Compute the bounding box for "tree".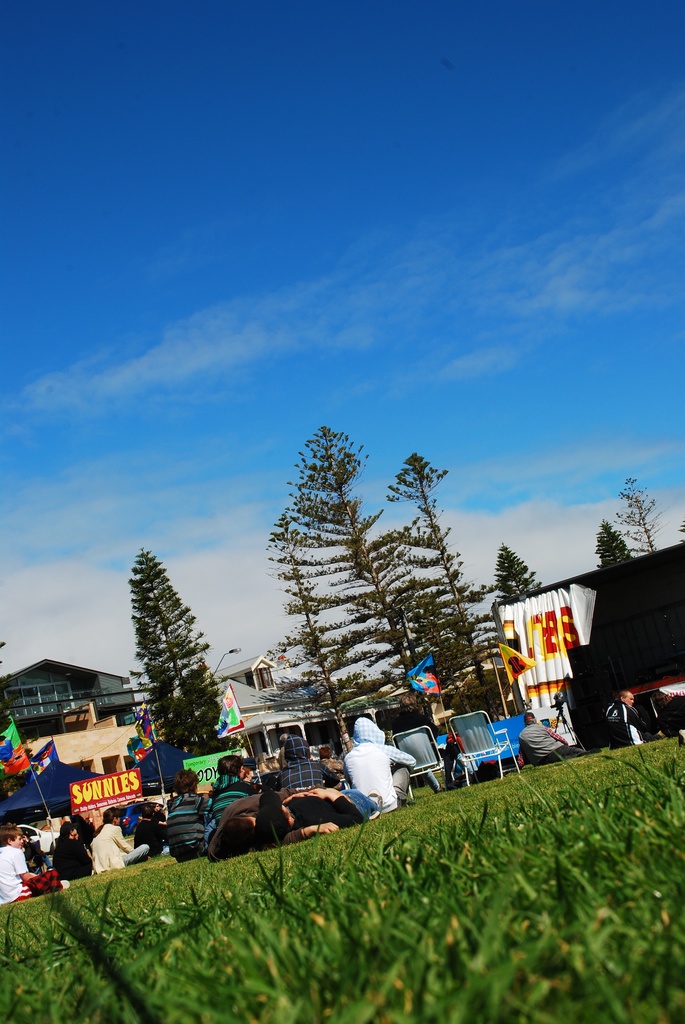
494,547,540,606.
